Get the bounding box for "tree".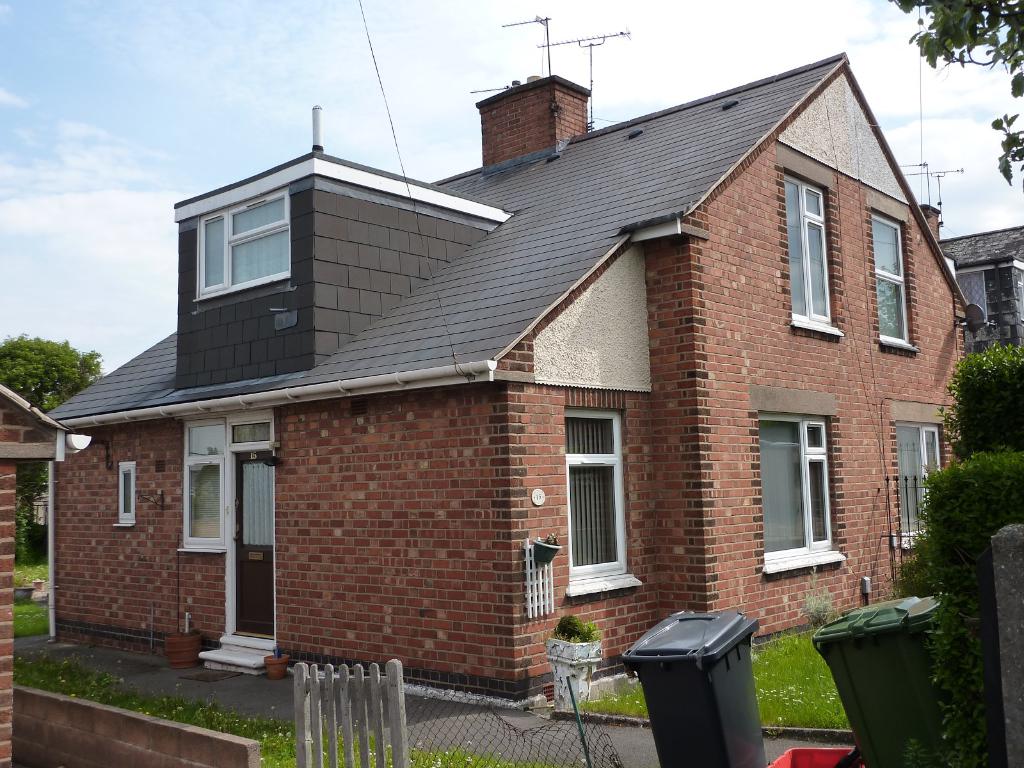
[0,331,102,559].
